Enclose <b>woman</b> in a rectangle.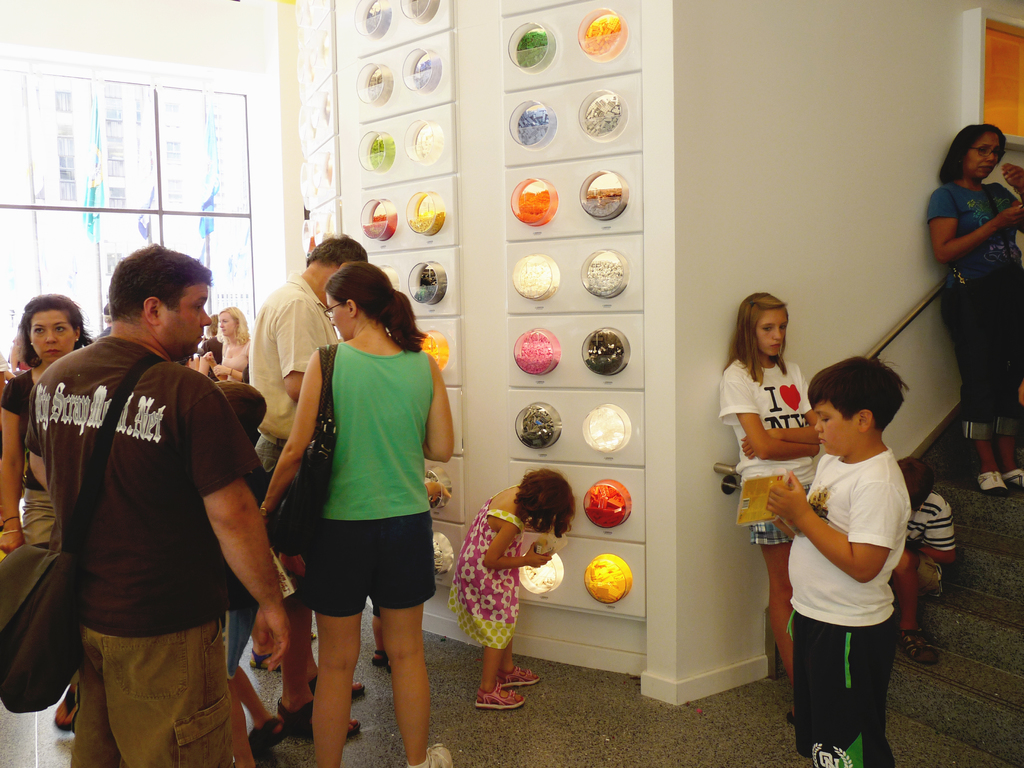
927:122:1023:491.
